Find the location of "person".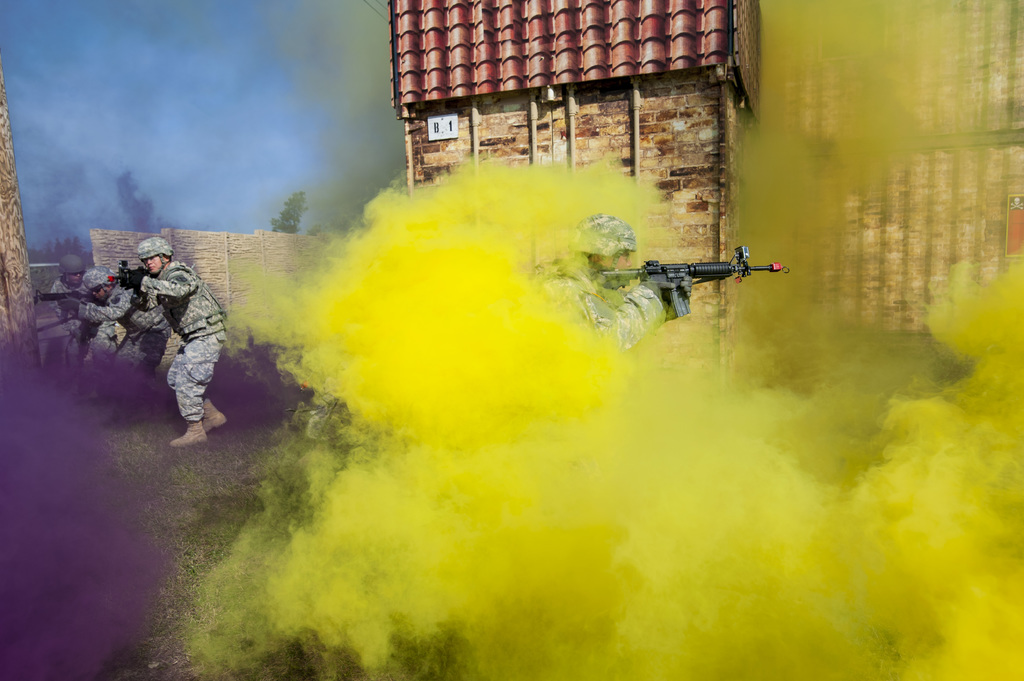
Location: (left=527, top=211, right=678, bottom=355).
